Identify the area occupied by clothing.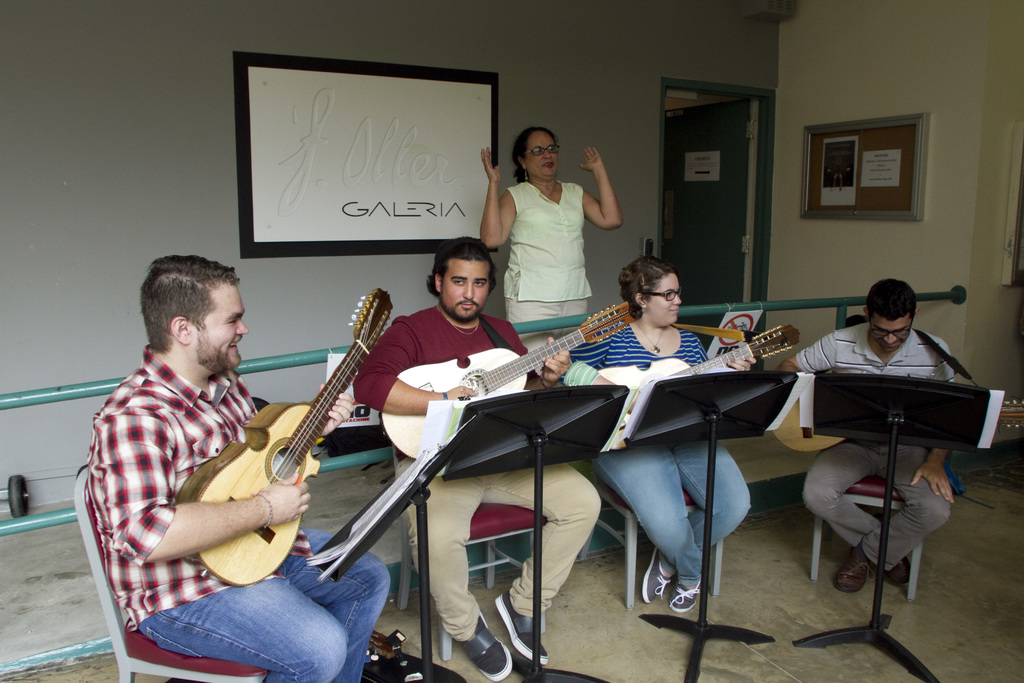
Area: box(797, 323, 954, 573).
